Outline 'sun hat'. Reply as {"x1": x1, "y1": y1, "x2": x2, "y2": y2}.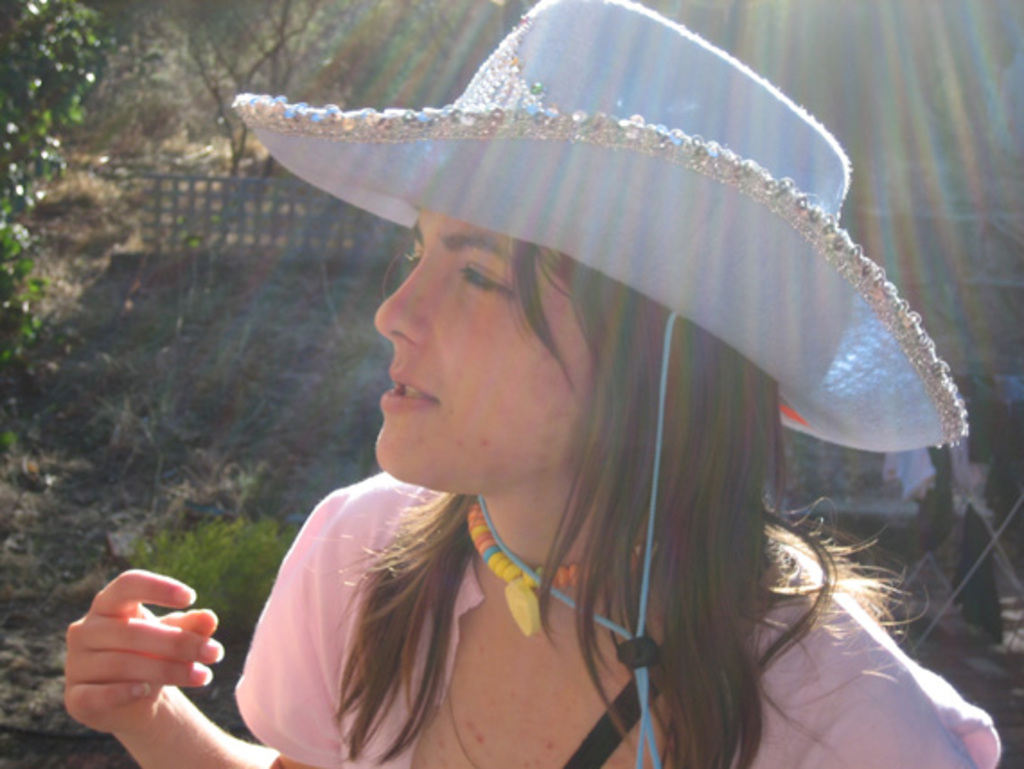
{"x1": 219, "y1": 0, "x2": 967, "y2": 762}.
